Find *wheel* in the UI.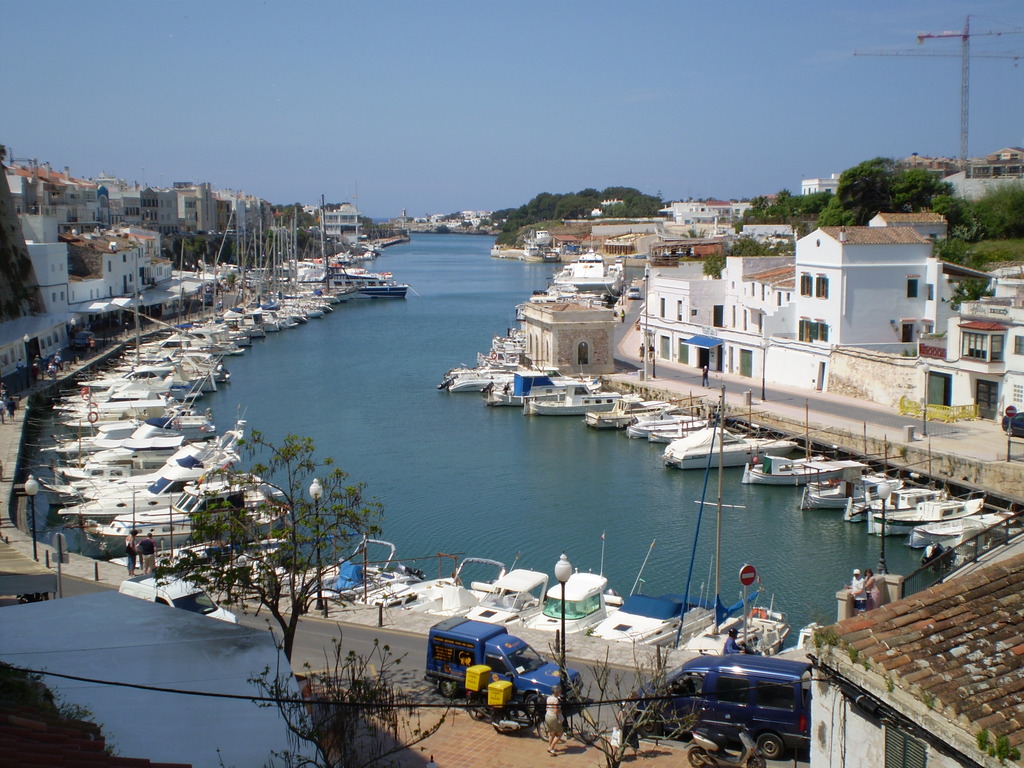
UI element at <box>525,694,546,715</box>.
